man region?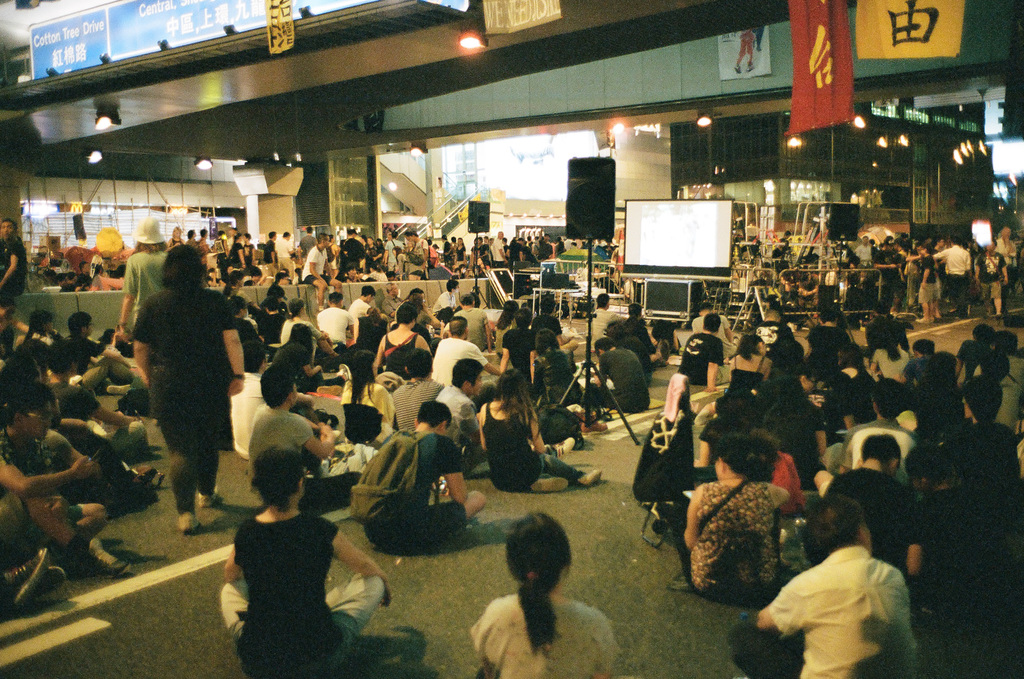
bbox(0, 380, 136, 582)
